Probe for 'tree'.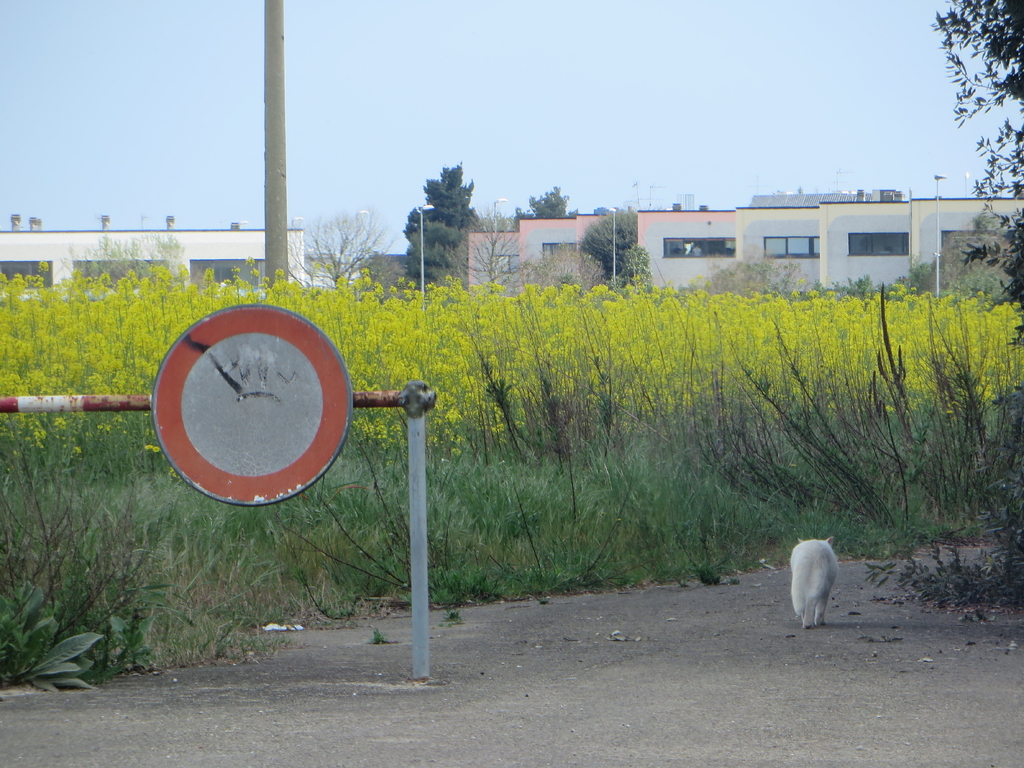
Probe result: (left=511, top=246, right=595, bottom=294).
